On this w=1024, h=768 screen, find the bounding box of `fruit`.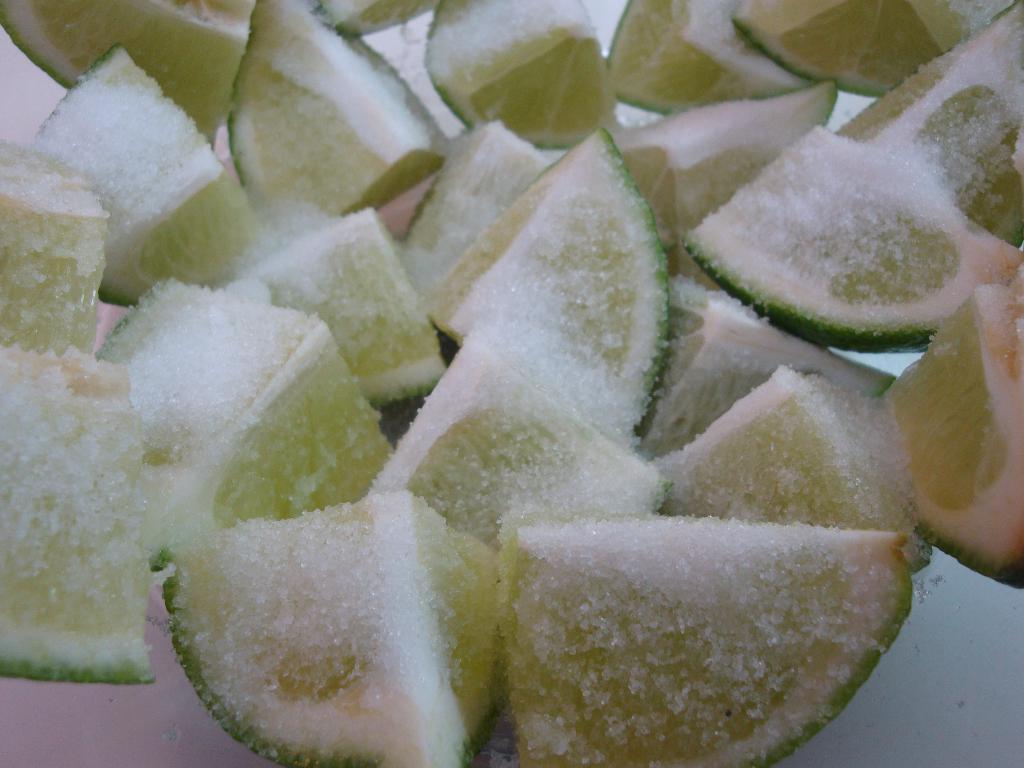
Bounding box: [731, 0, 1011, 103].
